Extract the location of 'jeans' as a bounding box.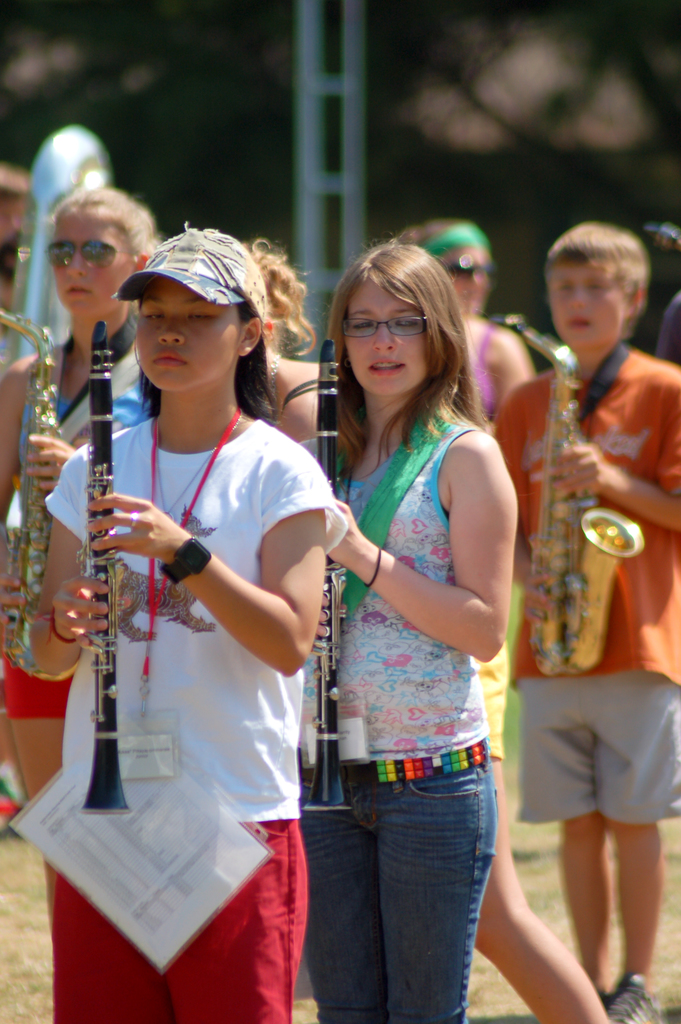
x1=47 y1=827 x2=316 y2=1021.
